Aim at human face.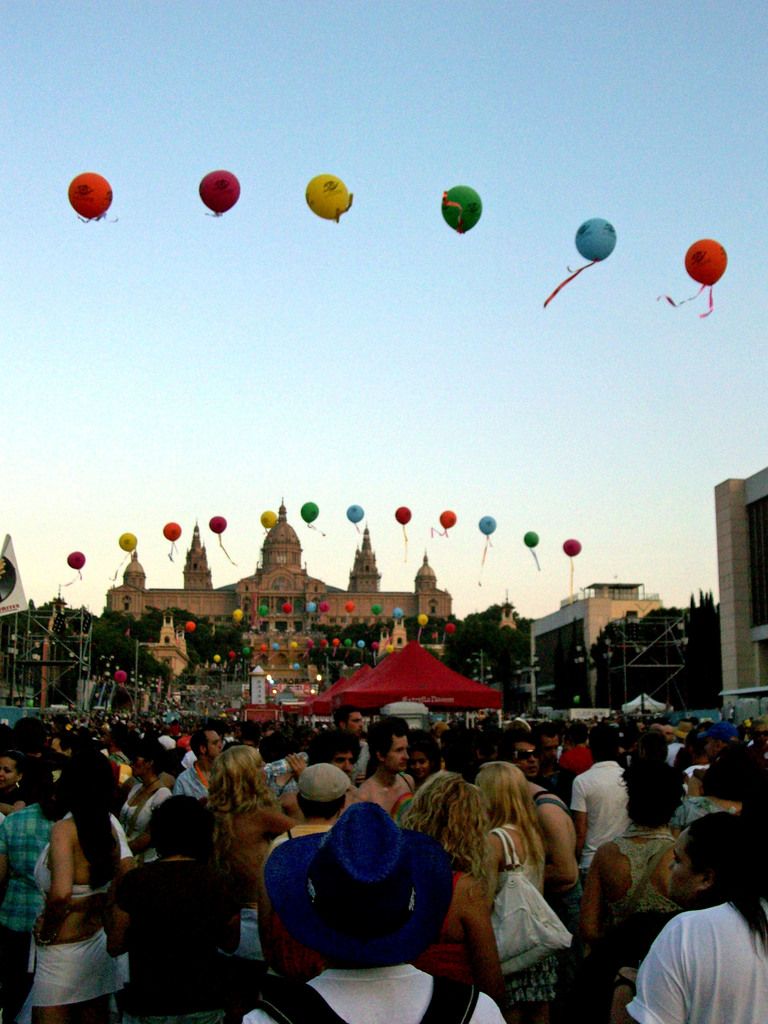
Aimed at 348/717/367/739.
